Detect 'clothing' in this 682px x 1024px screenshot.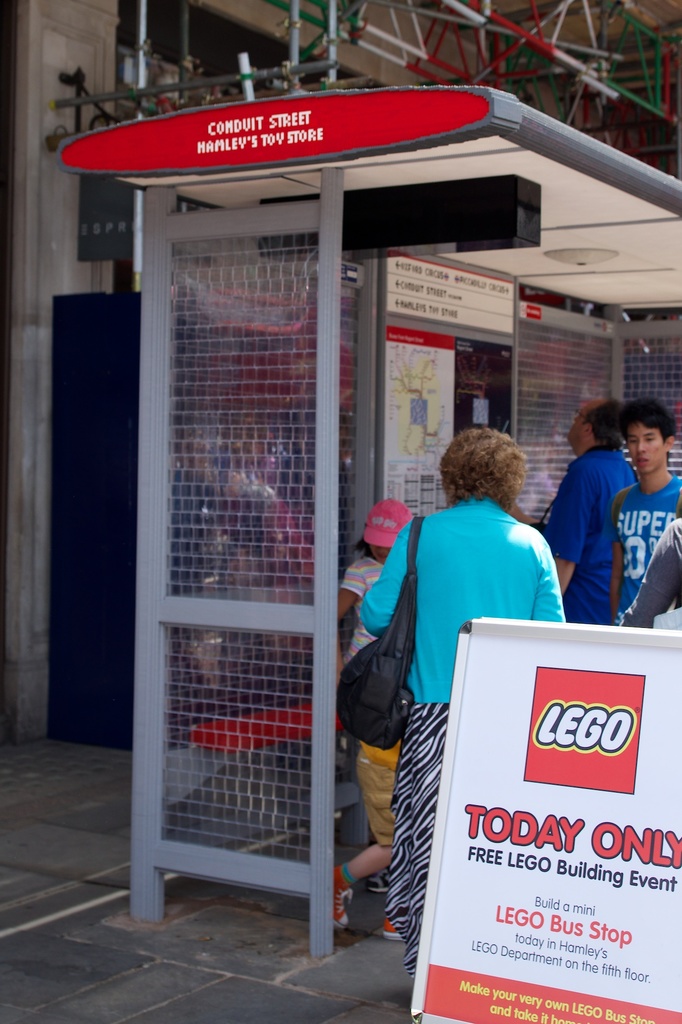
Detection: rect(609, 477, 681, 607).
